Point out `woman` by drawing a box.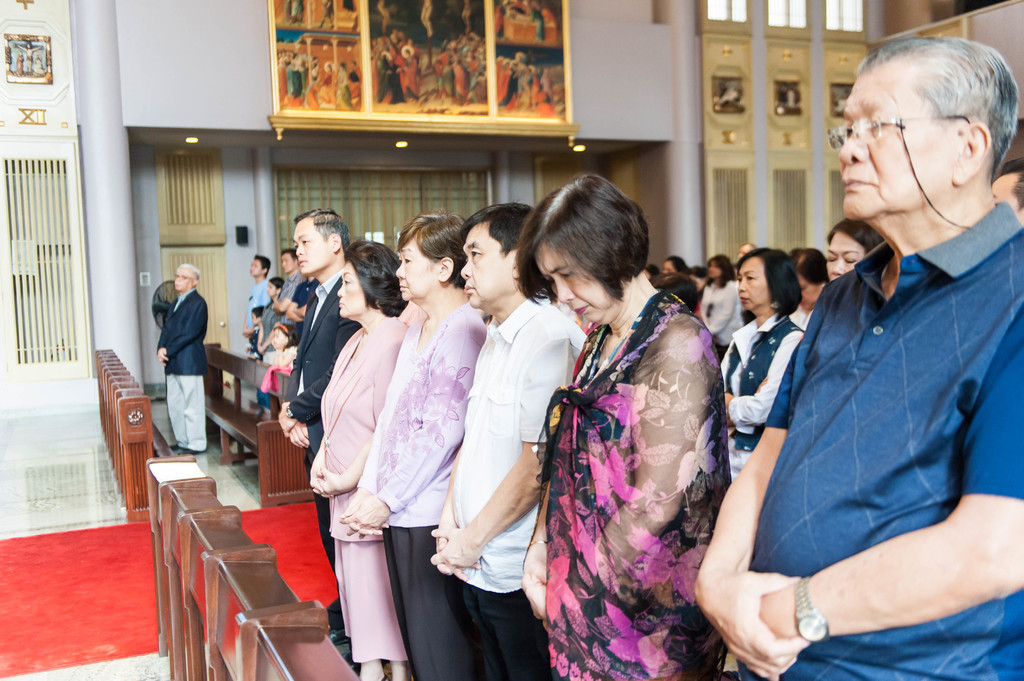
<bbox>661, 254, 691, 273</bbox>.
